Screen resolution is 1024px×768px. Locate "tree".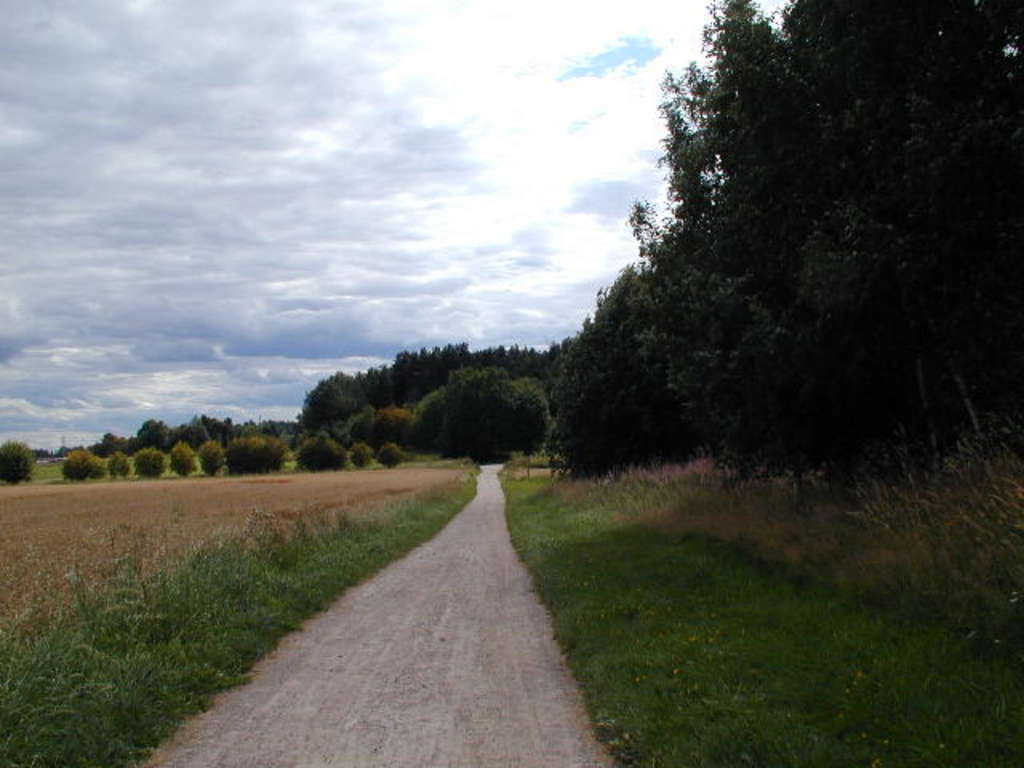
136:413:166:442.
